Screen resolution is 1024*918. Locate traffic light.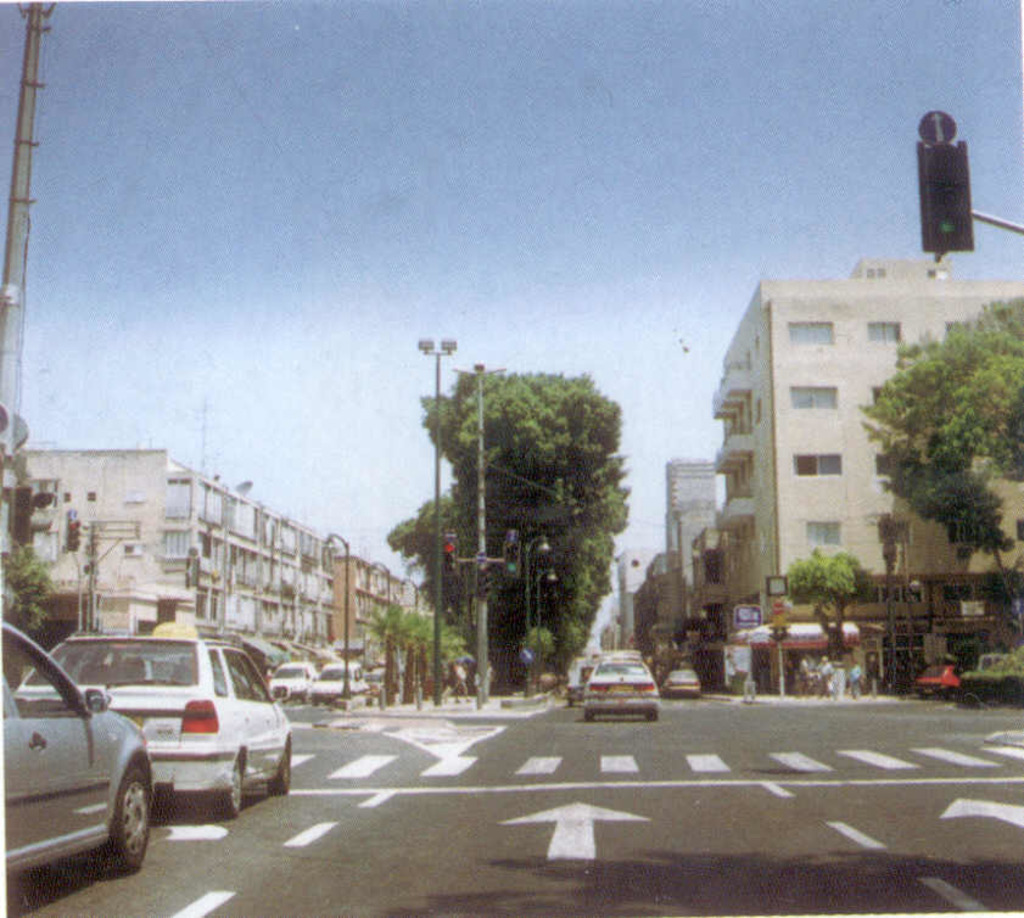
left=443, top=525, right=461, bottom=576.
